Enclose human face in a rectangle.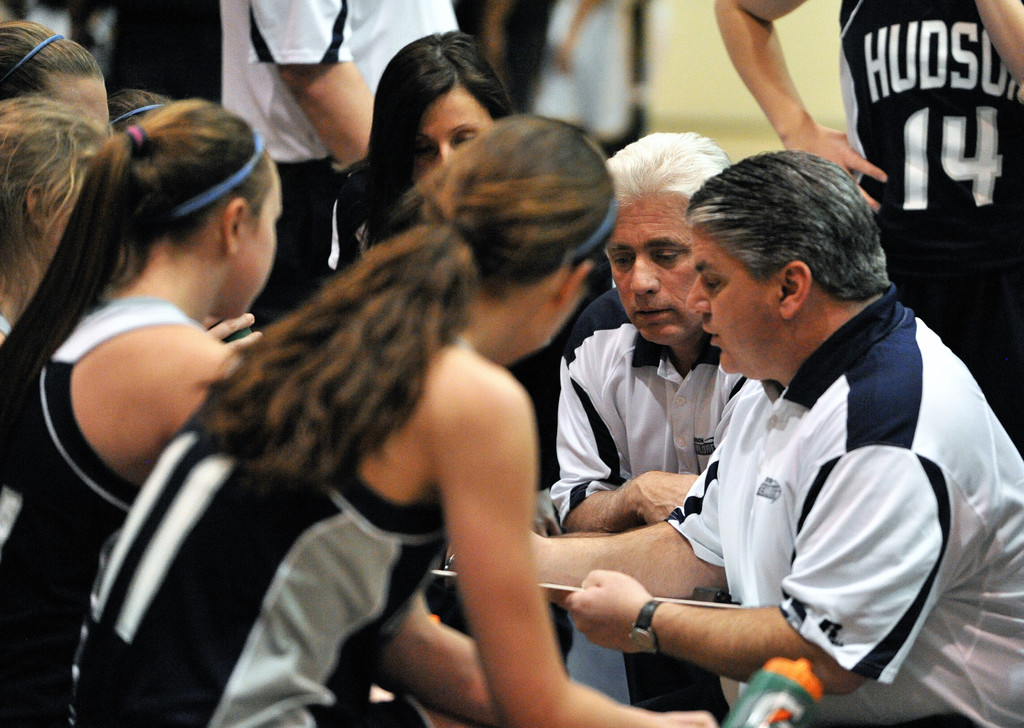
(left=235, top=165, right=284, bottom=320).
